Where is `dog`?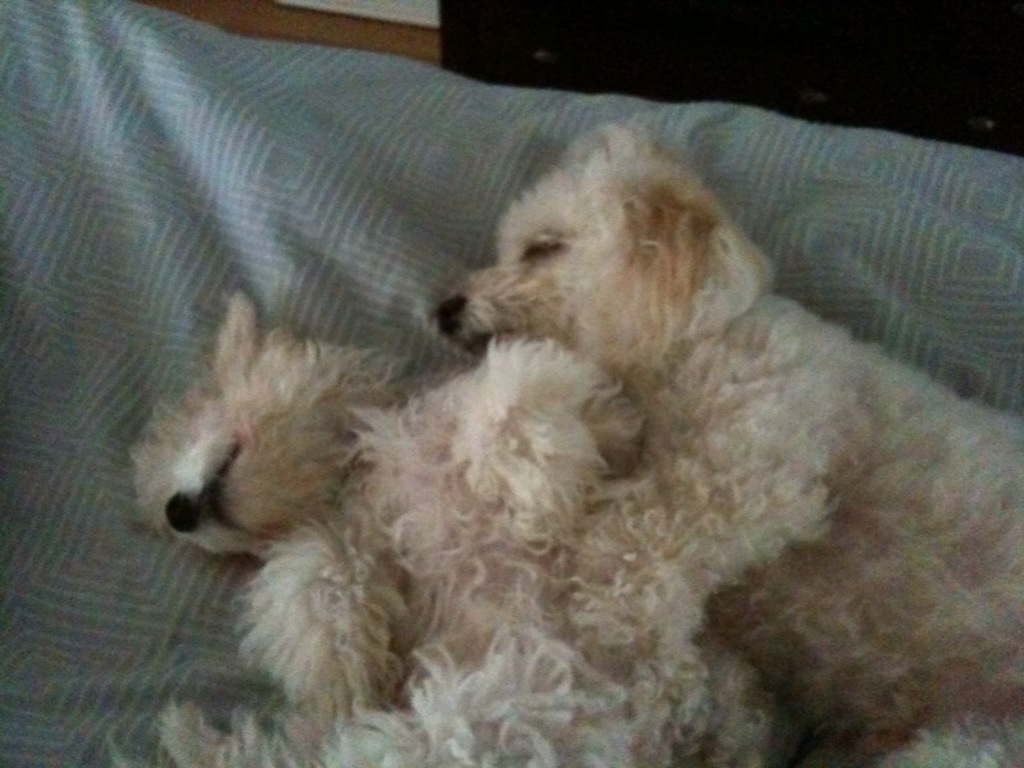
<bbox>424, 119, 1023, 767</bbox>.
